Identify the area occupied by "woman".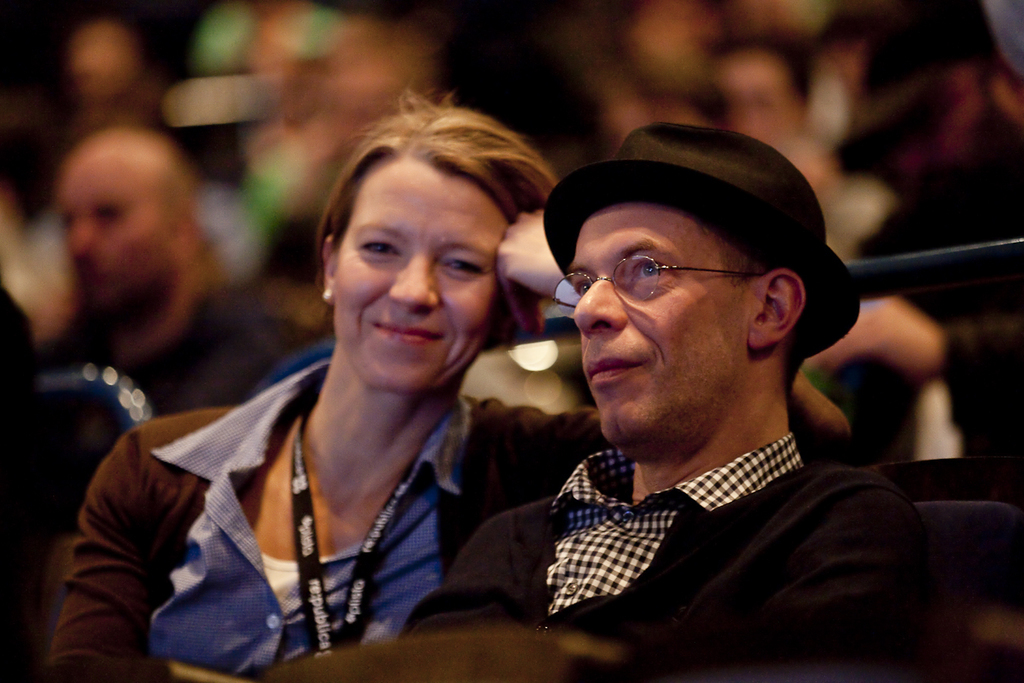
Area: left=42, top=90, right=847, bottom=682.
